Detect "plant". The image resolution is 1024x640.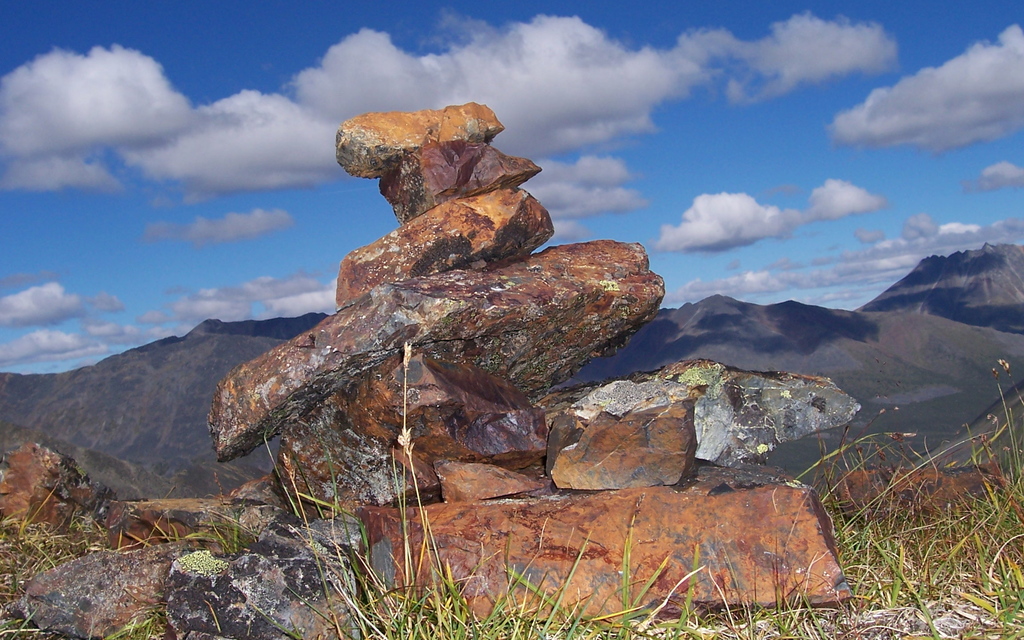
<region>804, 422, 1012, 591</region>.
